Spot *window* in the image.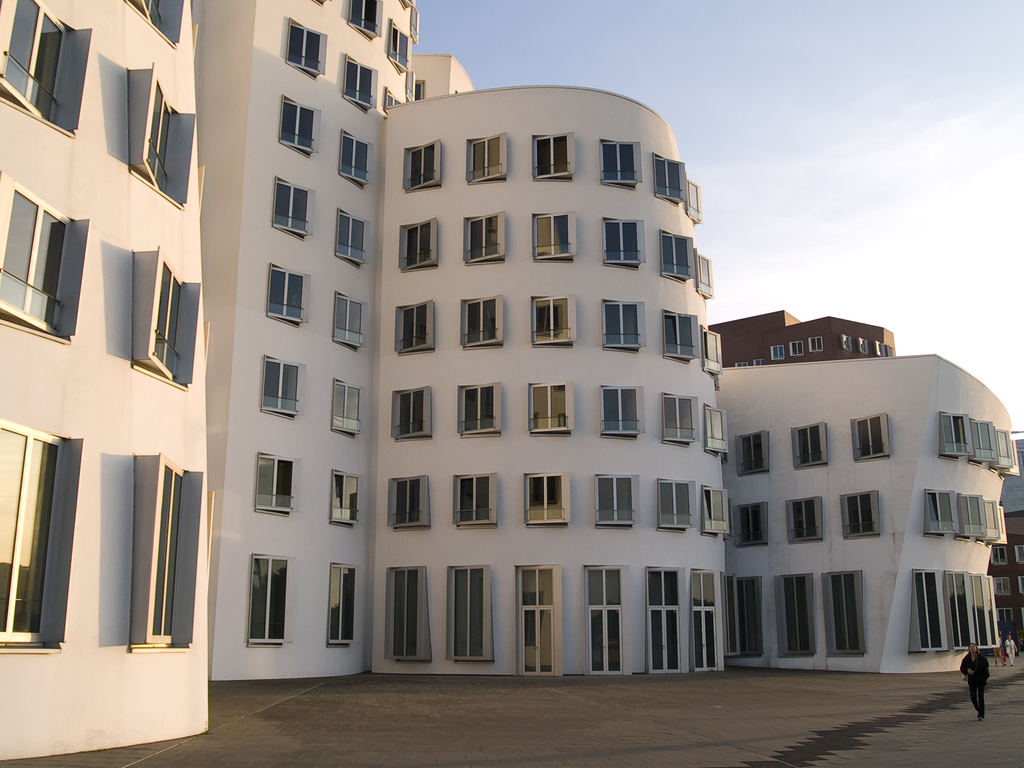
*window* found at bbox=[0, 184, 77, 345].
